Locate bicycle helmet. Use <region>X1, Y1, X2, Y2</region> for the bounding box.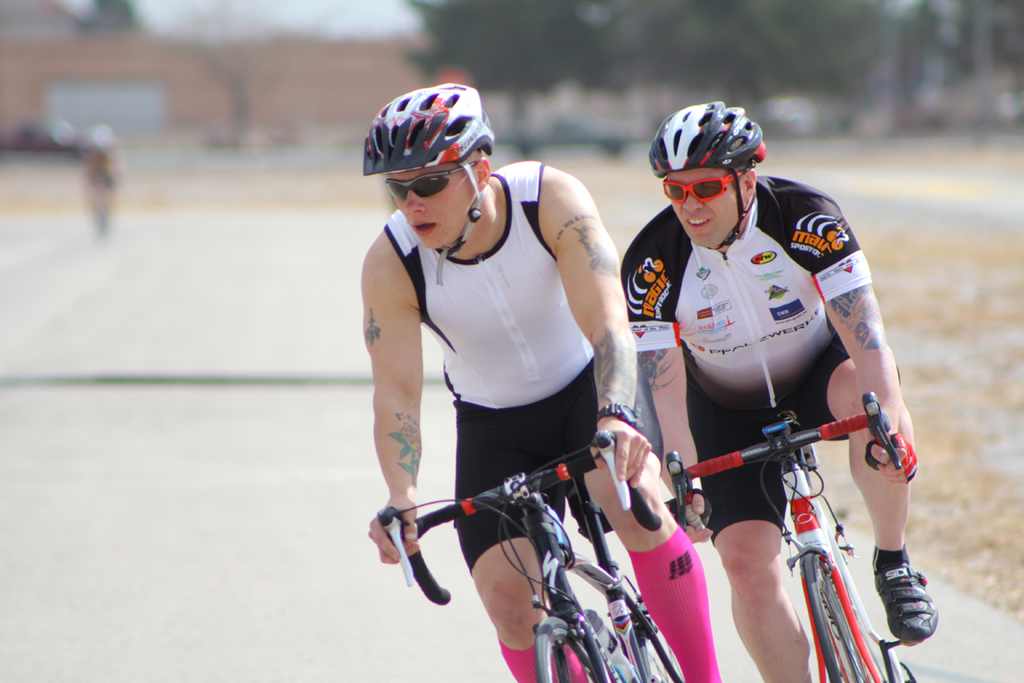
<region>647, 103, 765, 253</region>.
